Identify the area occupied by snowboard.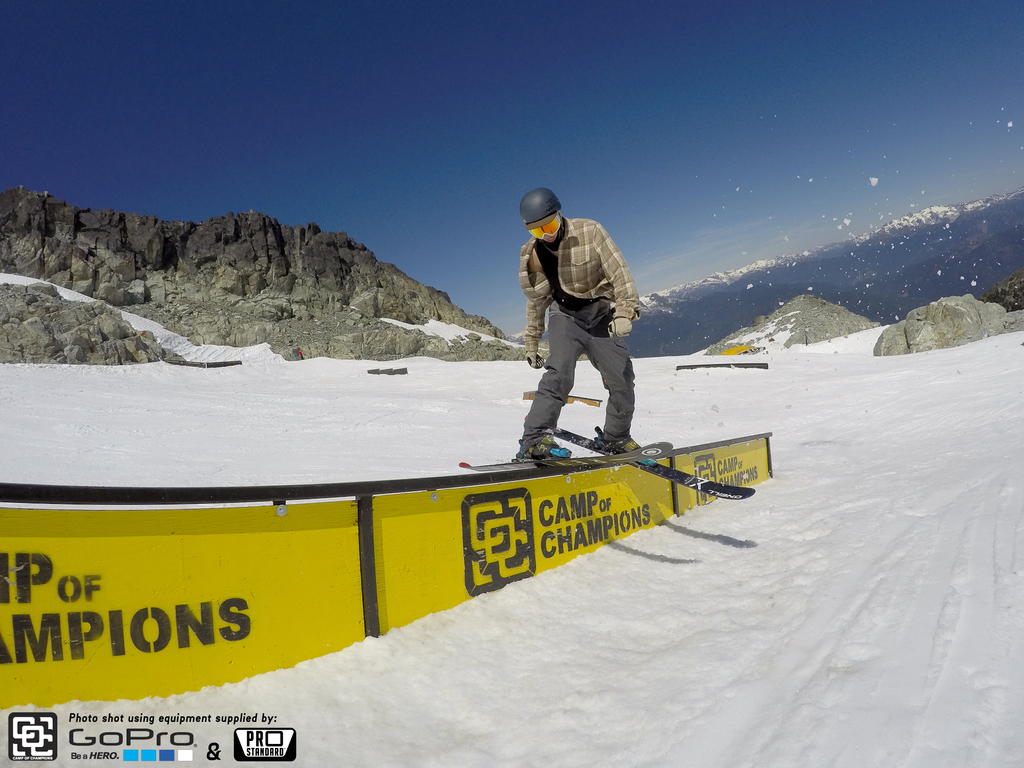
Area: region(448, 450, 673, 476).
